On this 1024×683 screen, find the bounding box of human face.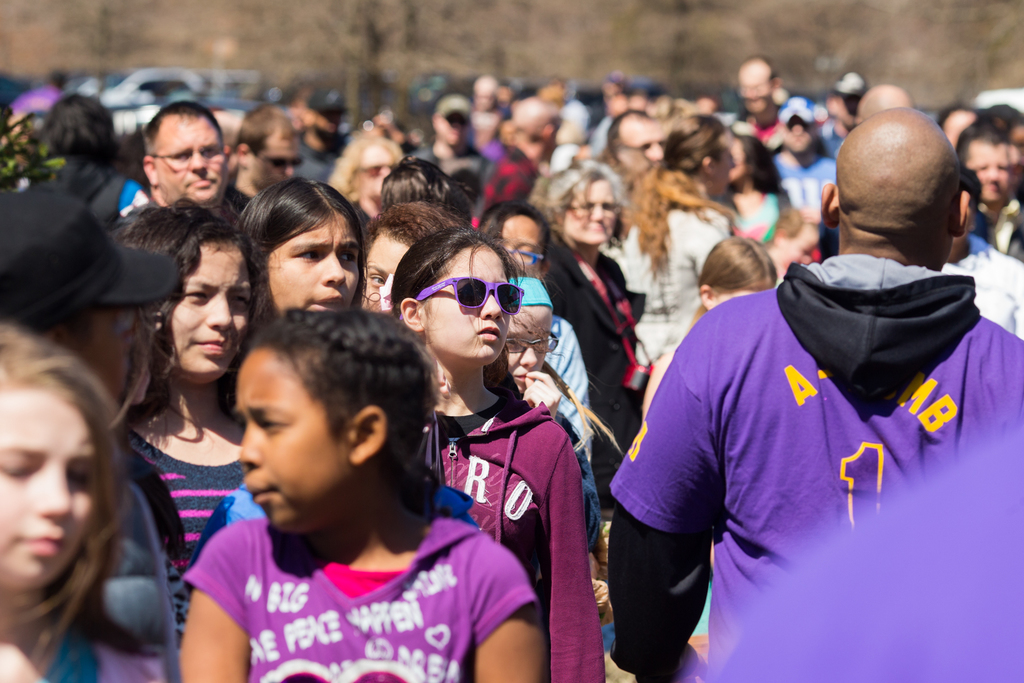
Bounding box: select_region(436, 110, 467, 152).
